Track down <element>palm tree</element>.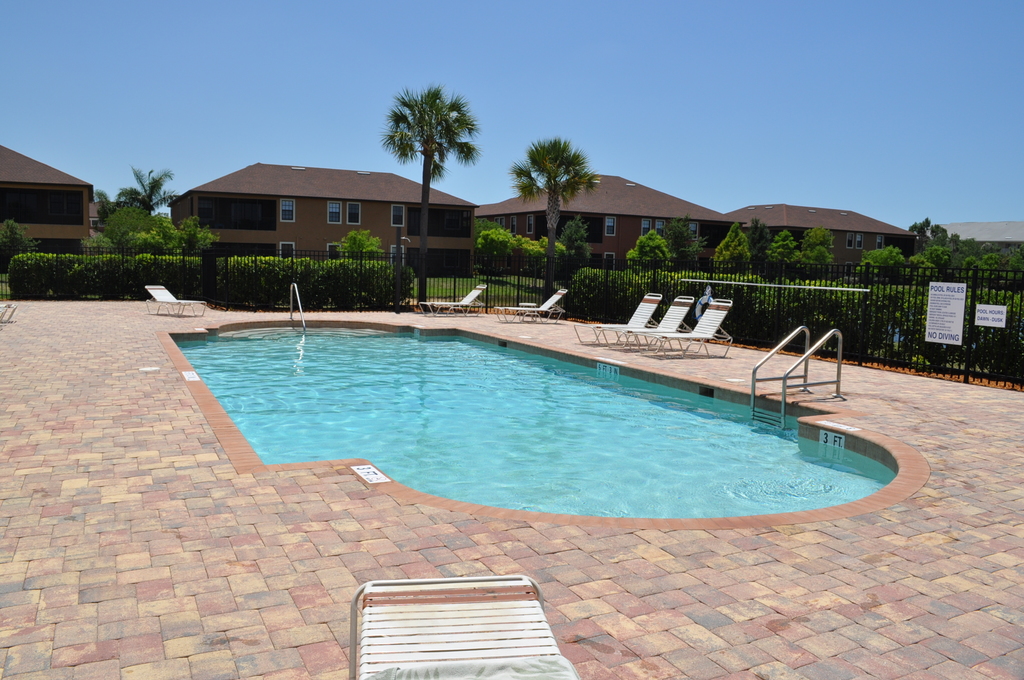
Tracked to {"x1": 497, "y1": 140, "x2": 591, "y2": 306}.
